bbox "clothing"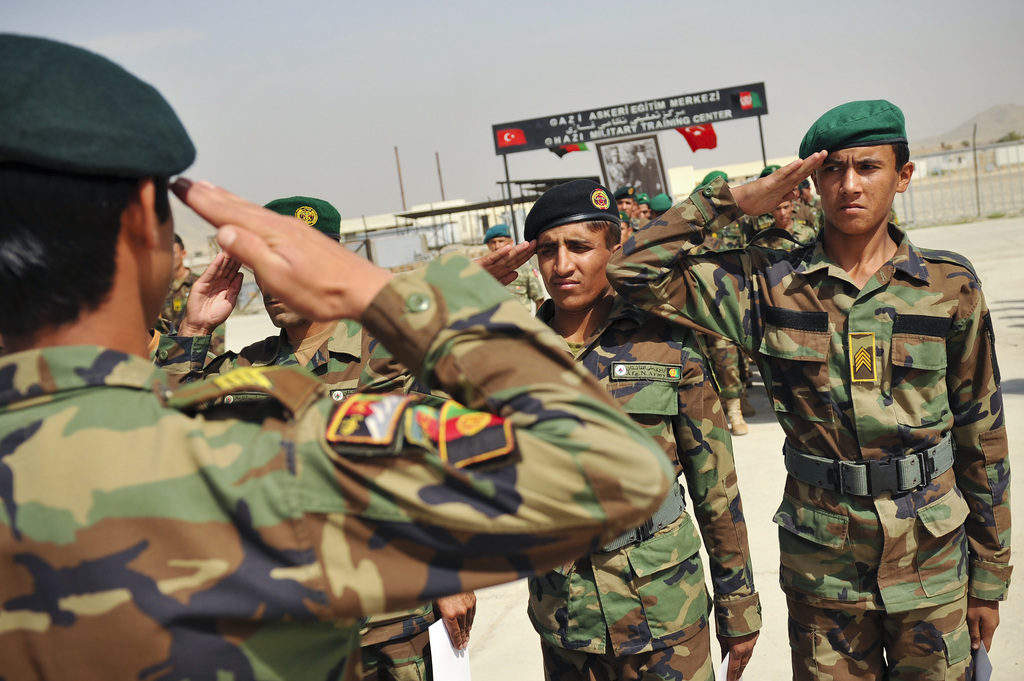
(689, 217, 748, 253)
